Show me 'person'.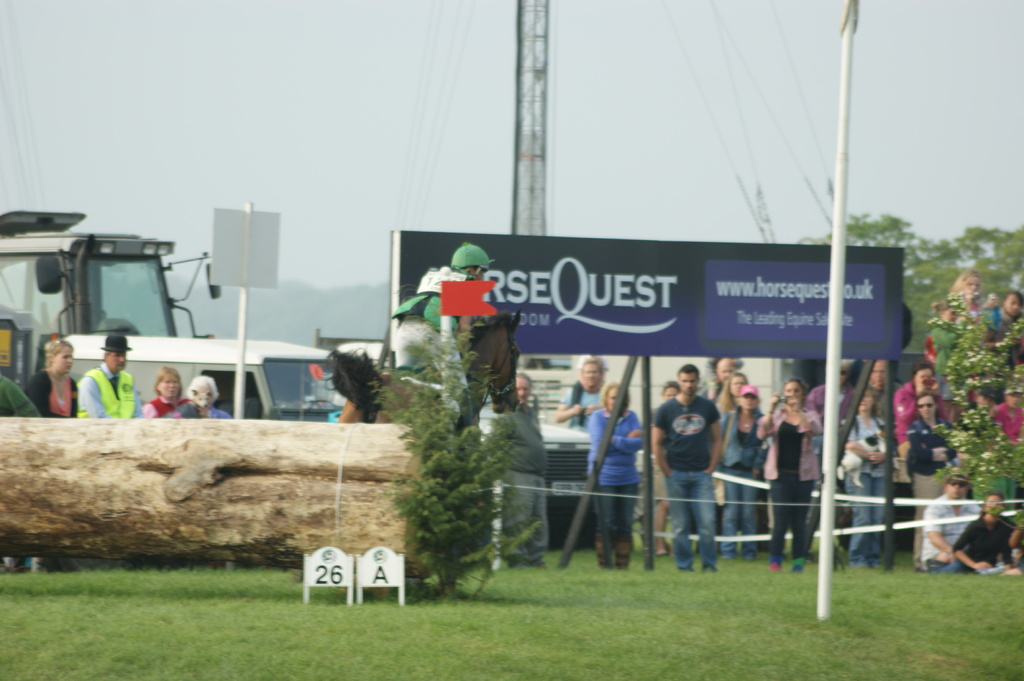
'person' is here: [907, 469, 986, 579].
